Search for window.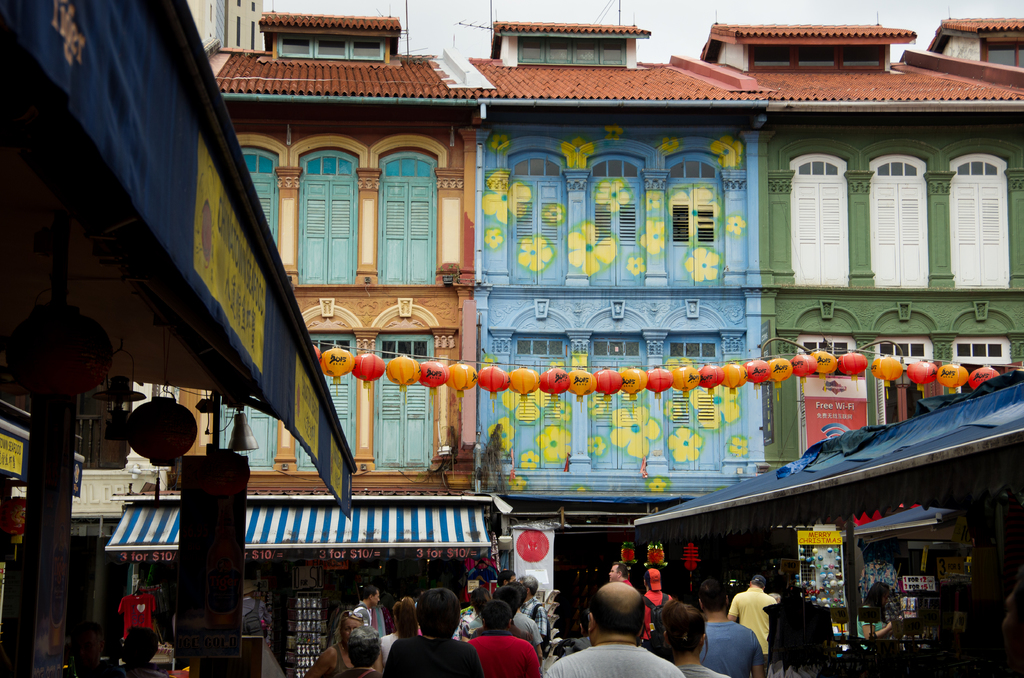
Found at bbox=(214, 399, 276, 471).
